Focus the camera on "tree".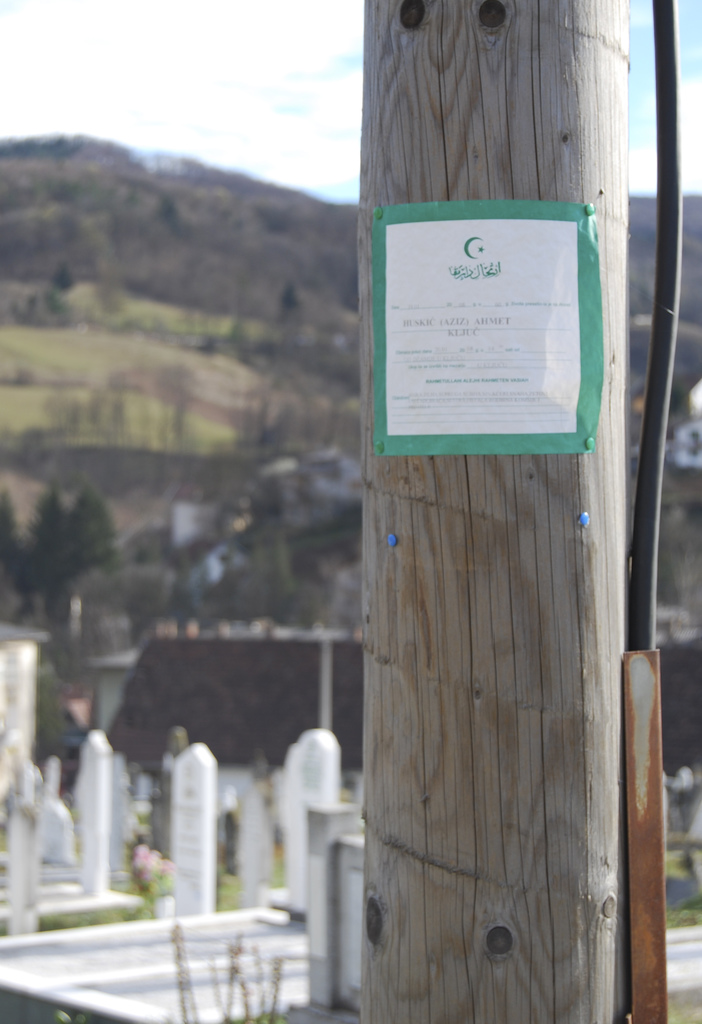
Focus region: bbox=[232, 514, 323, 659].
